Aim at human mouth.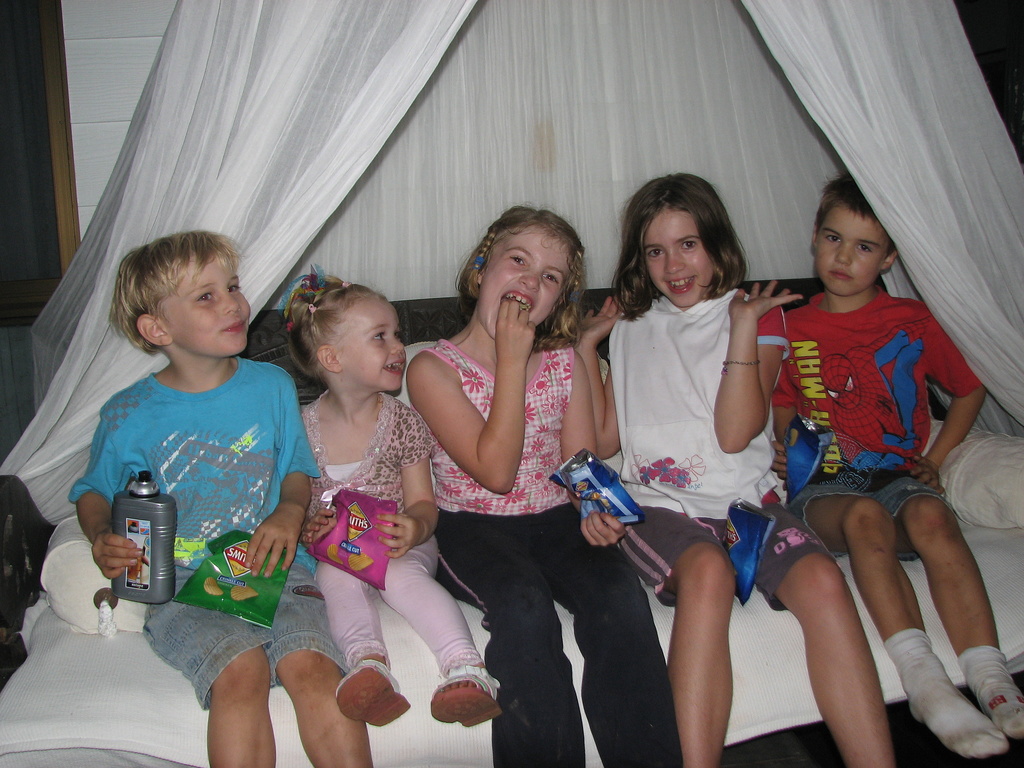
Aimed at left=831, top=269, right=856, bottom=286.
